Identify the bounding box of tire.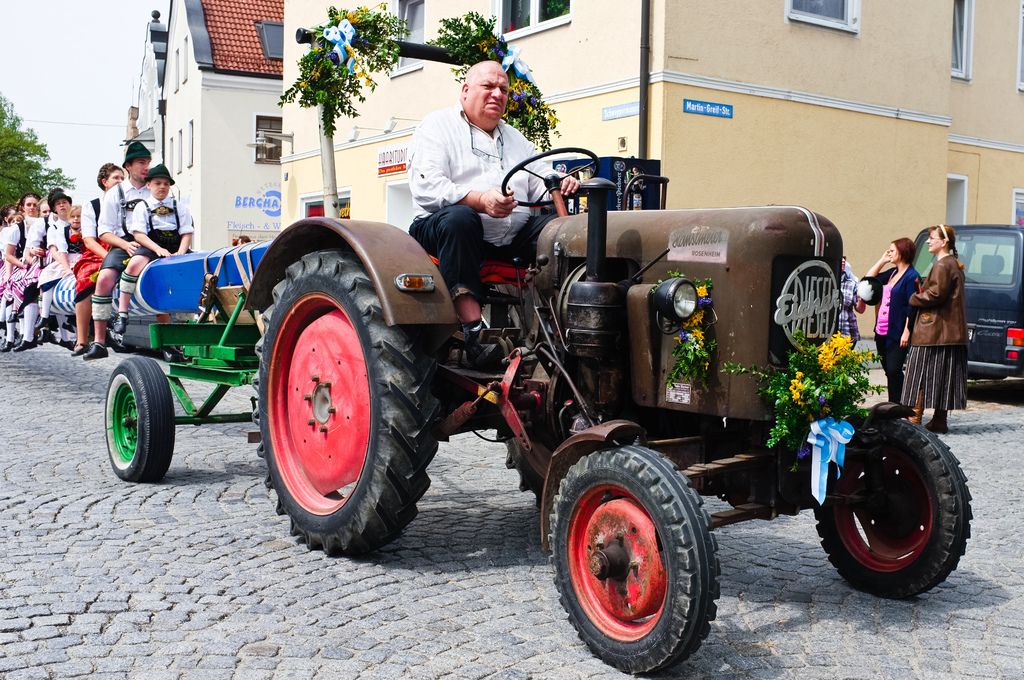
box=[808, 414, 974, 600].
